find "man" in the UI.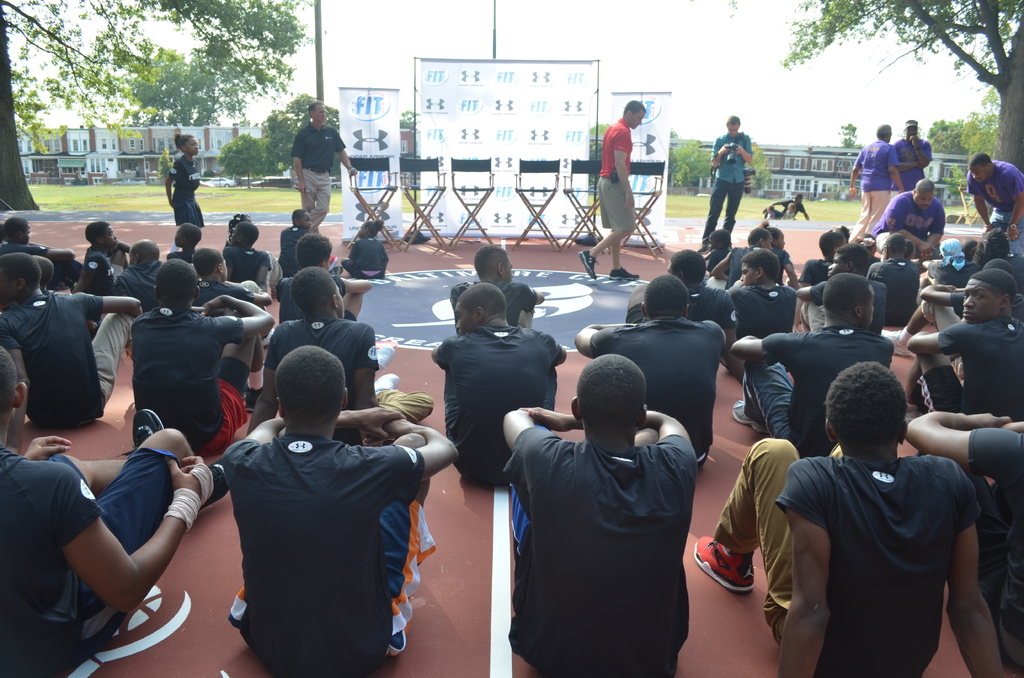
UI element at bbox(484, 328, 724, 672).
